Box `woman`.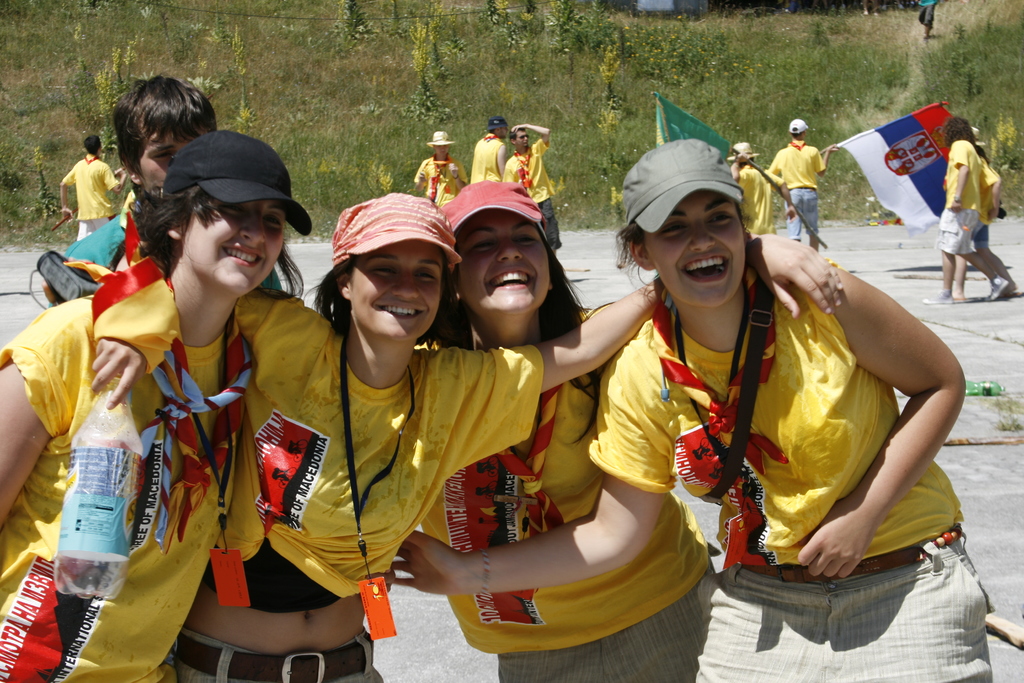
[x1=88, y1=193, x2=844, y2=682].
